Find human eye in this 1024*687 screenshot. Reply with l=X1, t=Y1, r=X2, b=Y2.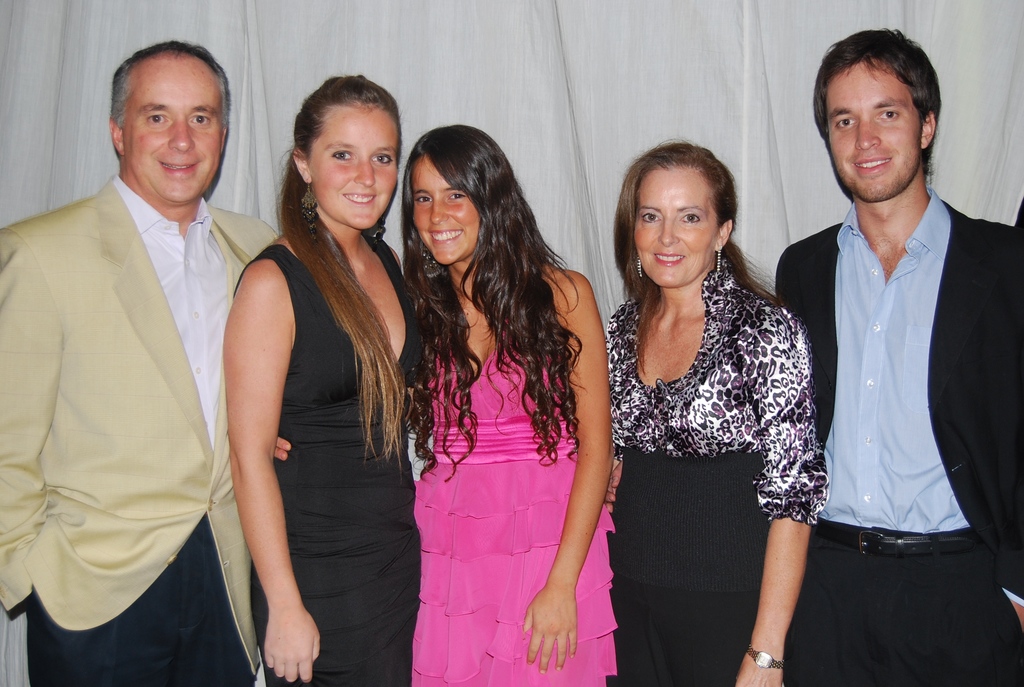
l=637, t=207, r=662, b=227.
